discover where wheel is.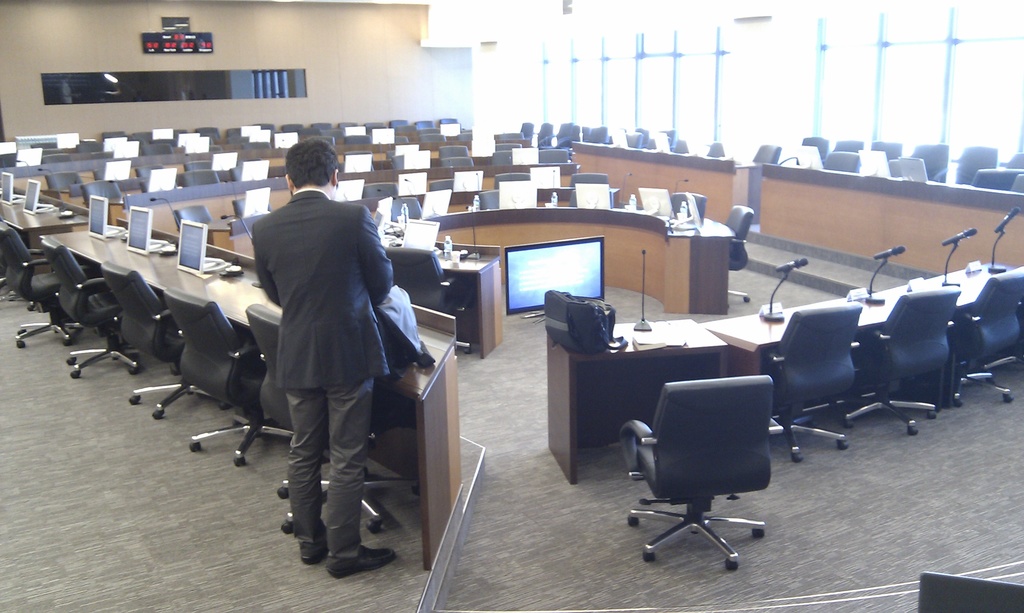
Discovered at left=127, top=394, right=140, bottom=404.
